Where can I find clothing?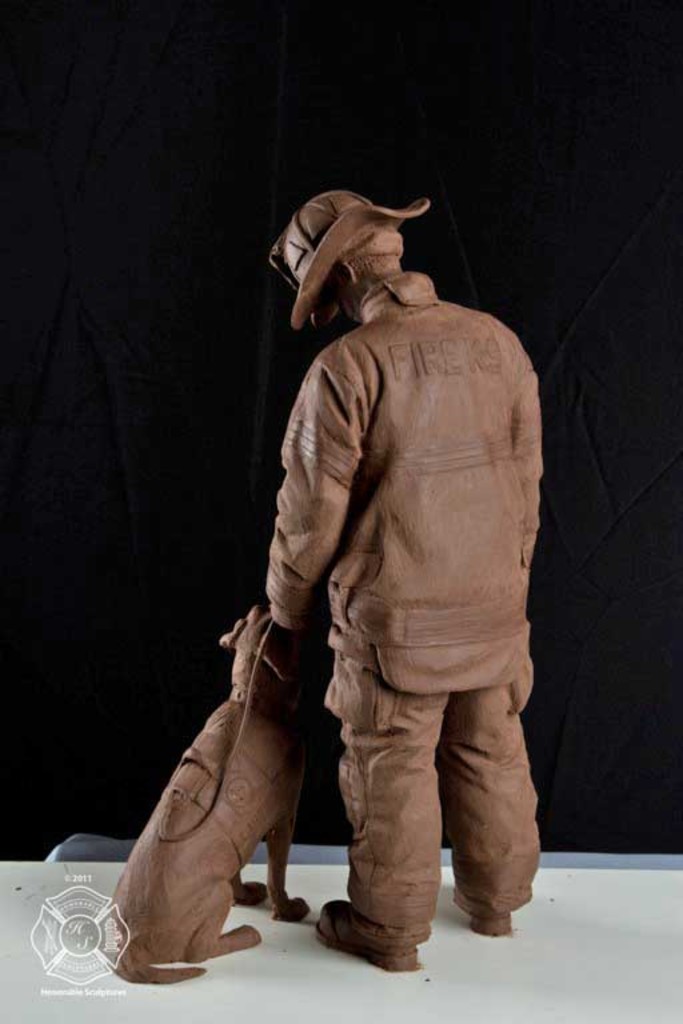
You can find it at (243, 183, 544, 953).
